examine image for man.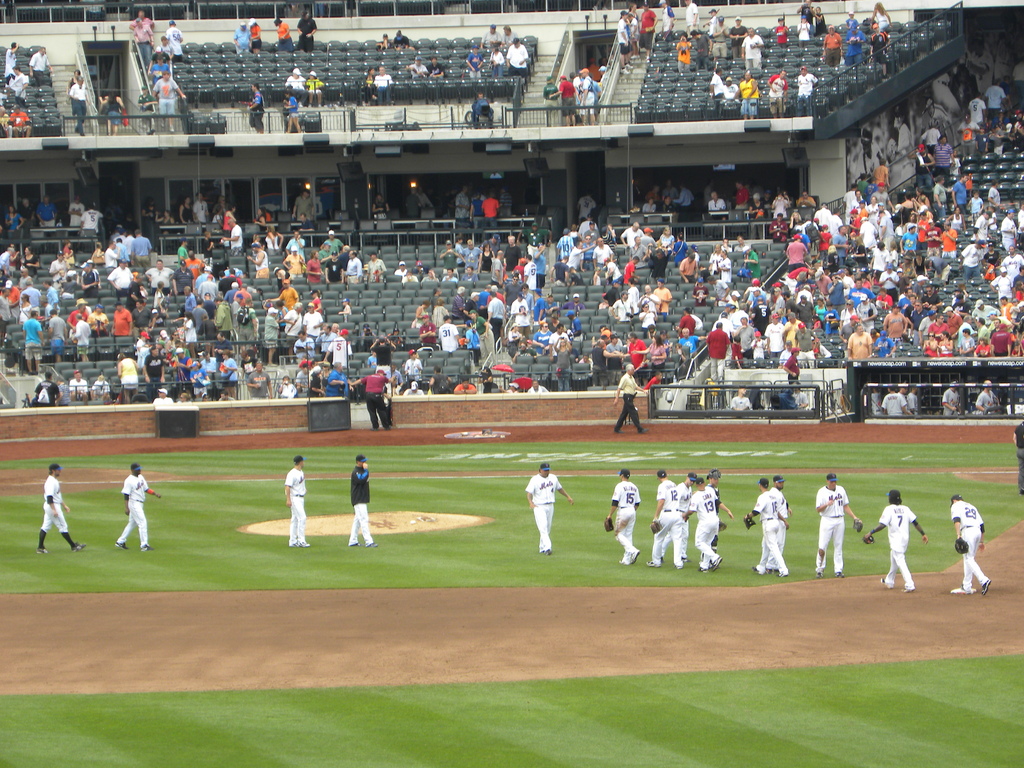
Examination result: x1=705 y1=324 x2=728 y2=391.
